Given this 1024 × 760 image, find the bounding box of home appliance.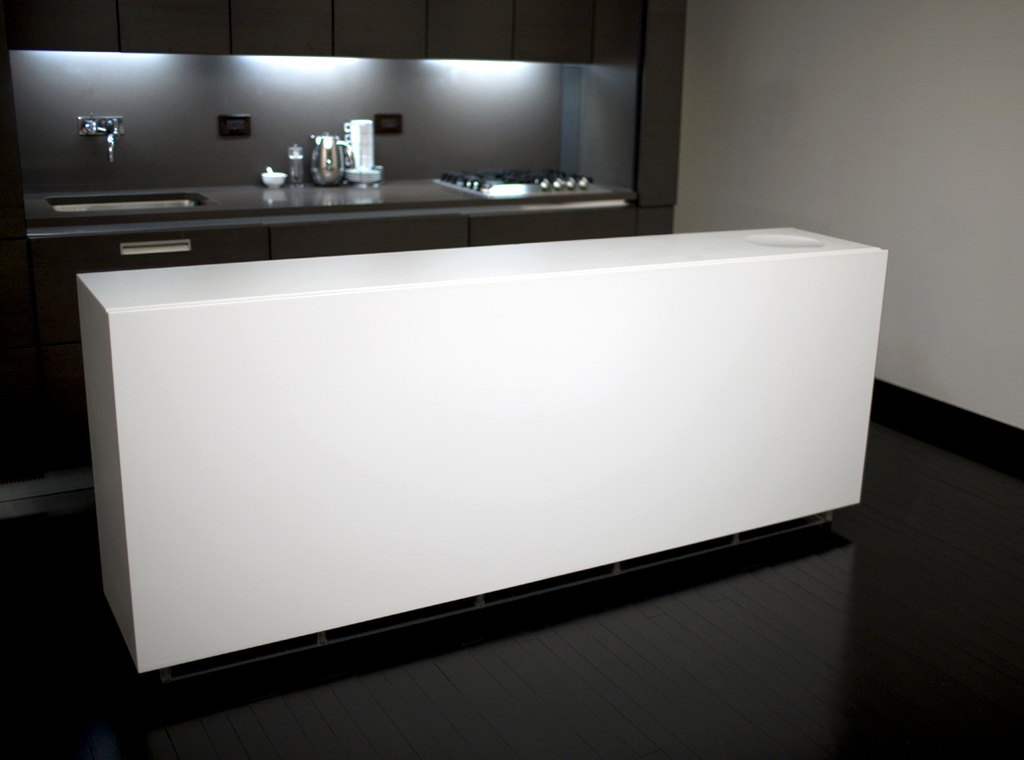
[x1=433, y1=170, x2=608, y2=197].
